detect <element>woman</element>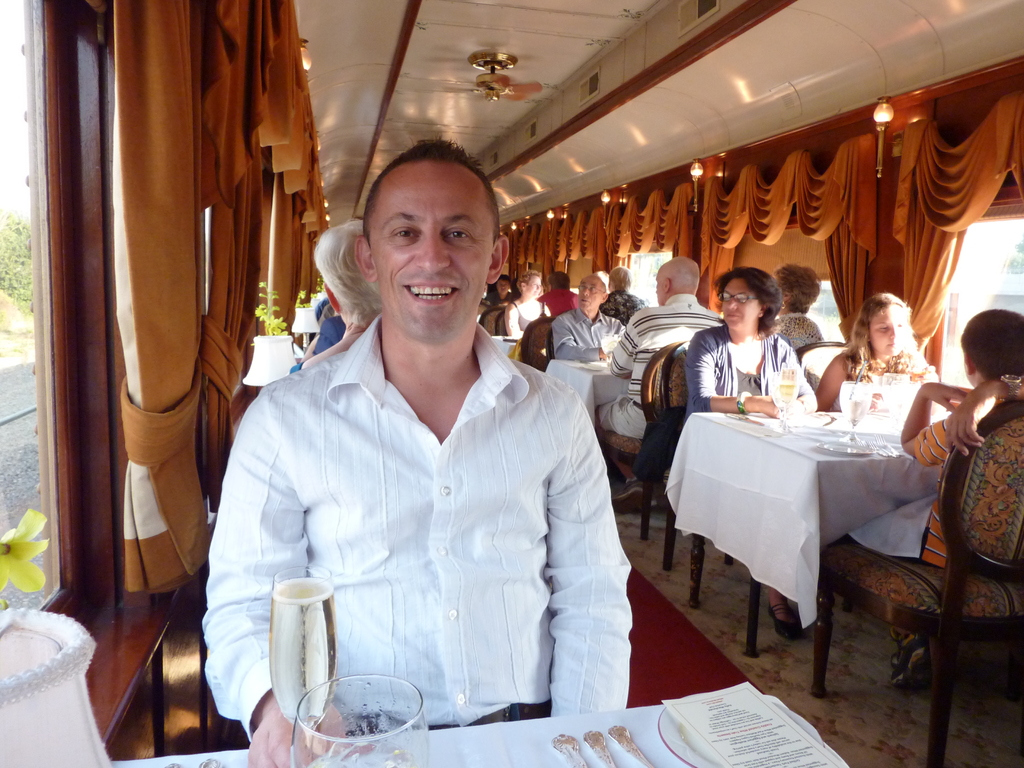
683,269,815,636
